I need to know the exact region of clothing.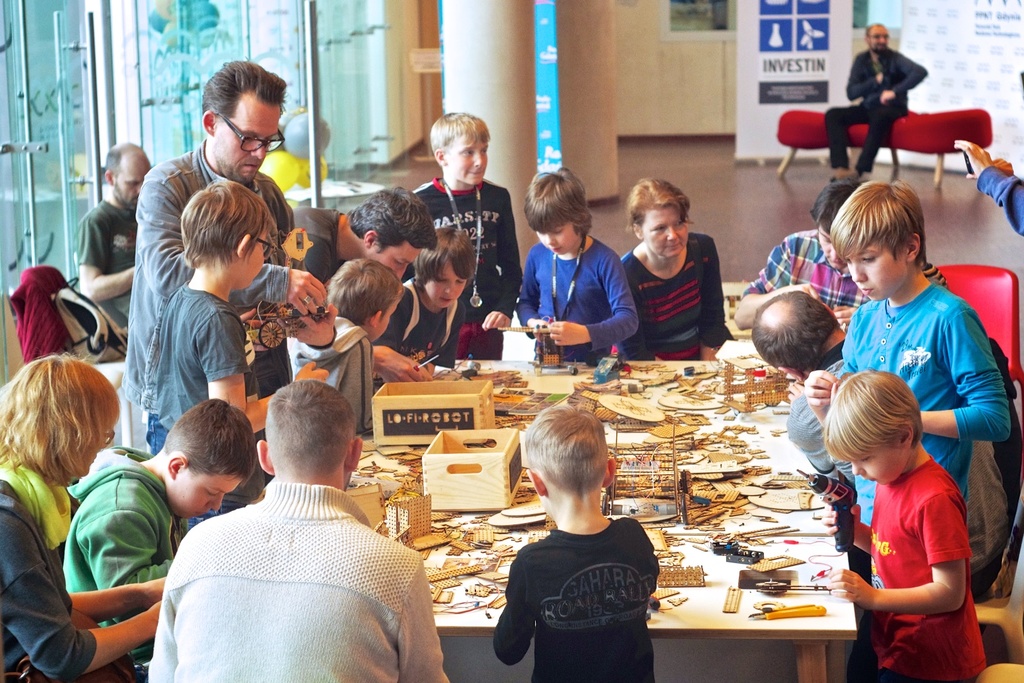
Region: select_region(0, 473, 89, 660).
